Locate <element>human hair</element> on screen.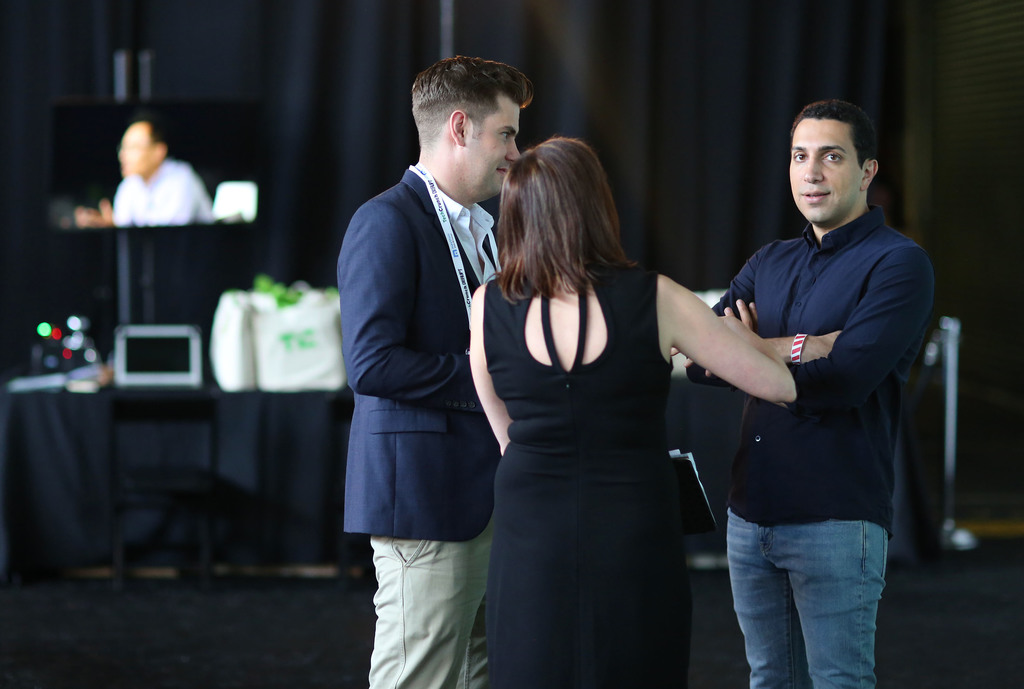
On screen at rect(406, 59, 529, 164).
